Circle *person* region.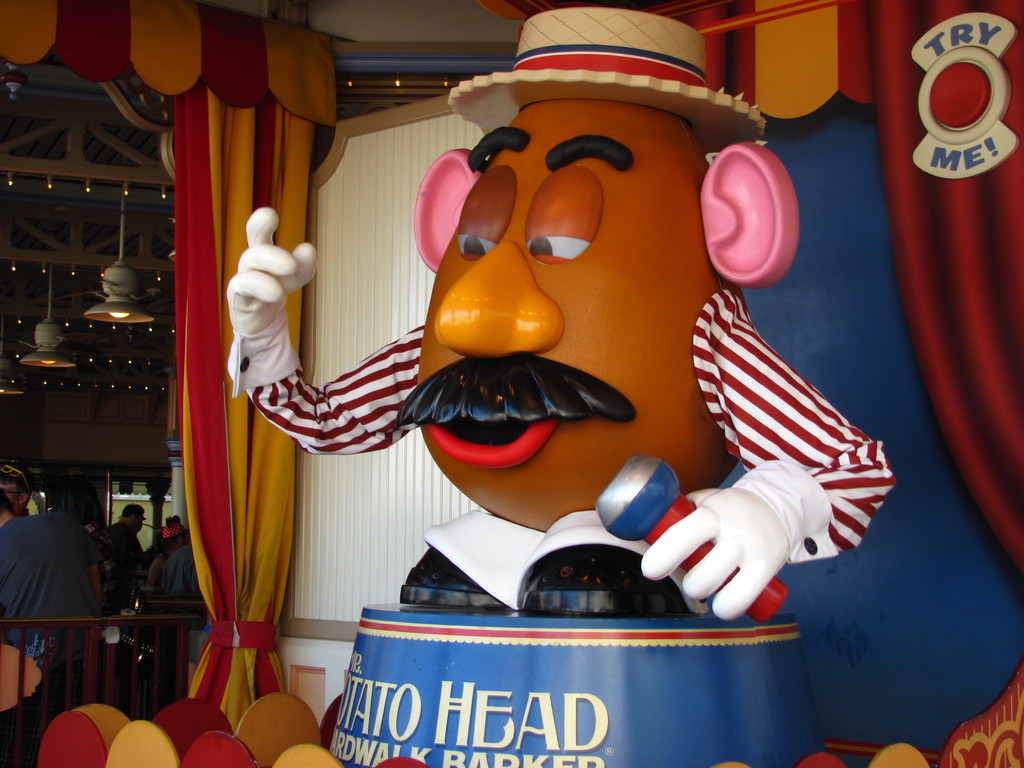
Region: [0,455,42,522].
